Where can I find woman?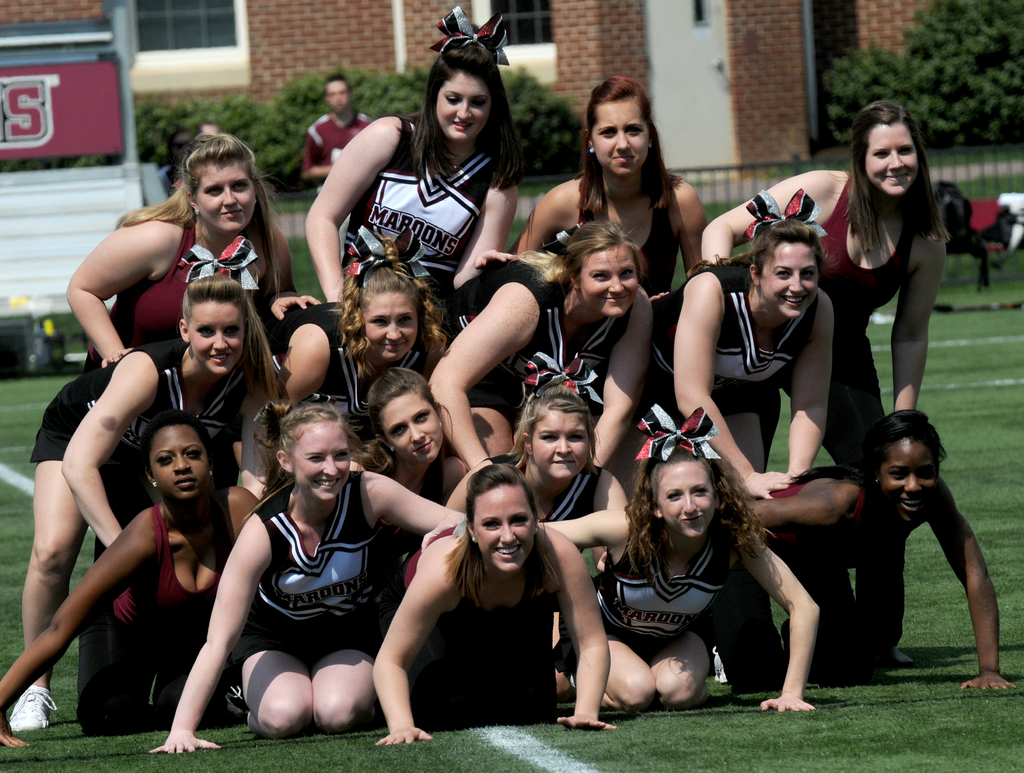
You can find it at (x1=413, y1=403, x2=823, y2=719).
